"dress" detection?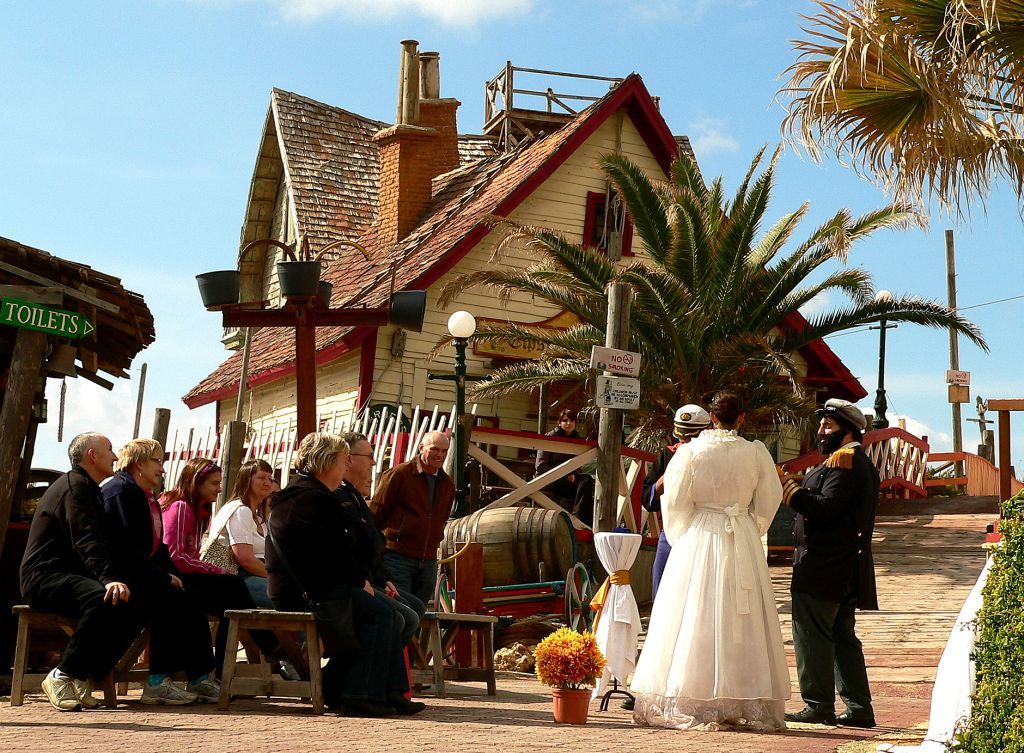
(627, 430, 792, 730)
